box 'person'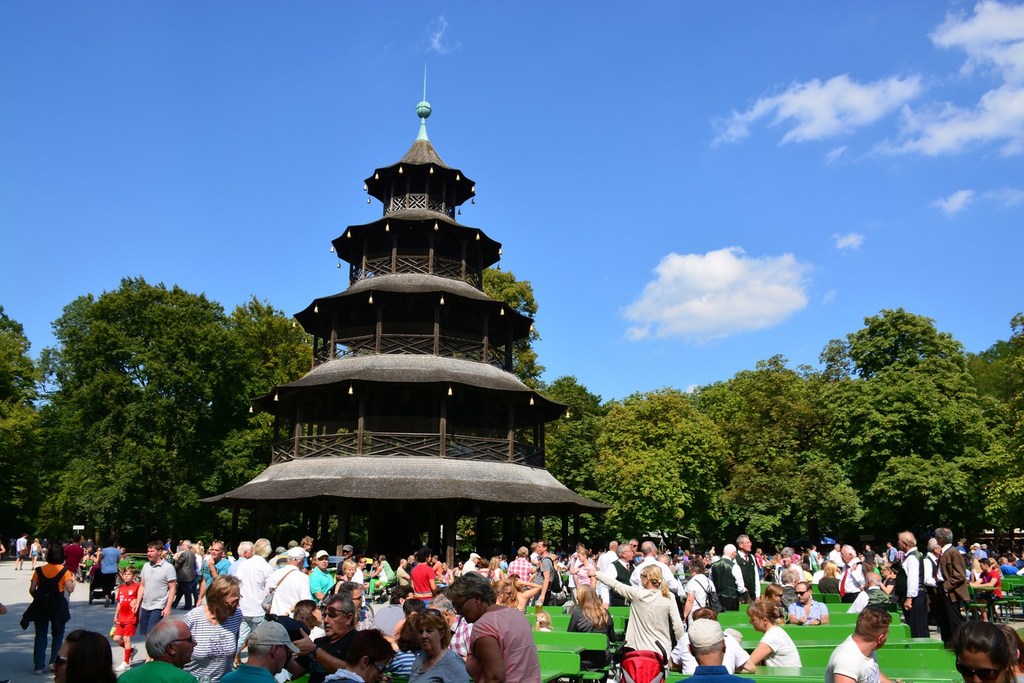
BBox(22, 540, 77, 671)
